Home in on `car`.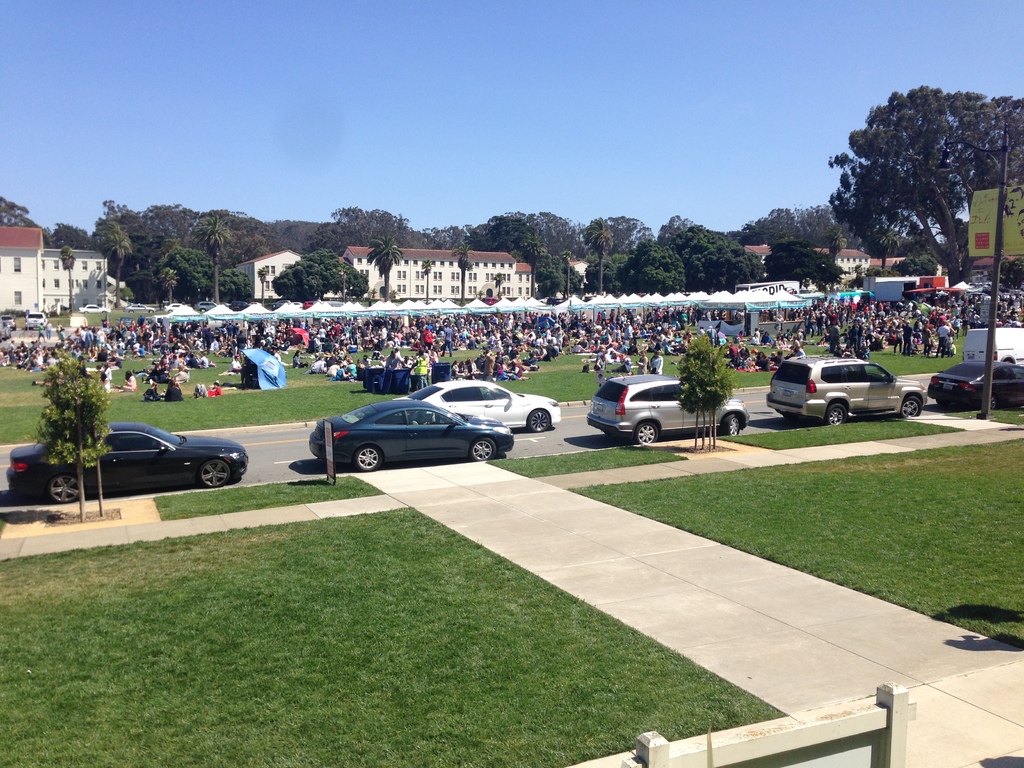
Homed in at l=586, t=296, r=593, b=301.
